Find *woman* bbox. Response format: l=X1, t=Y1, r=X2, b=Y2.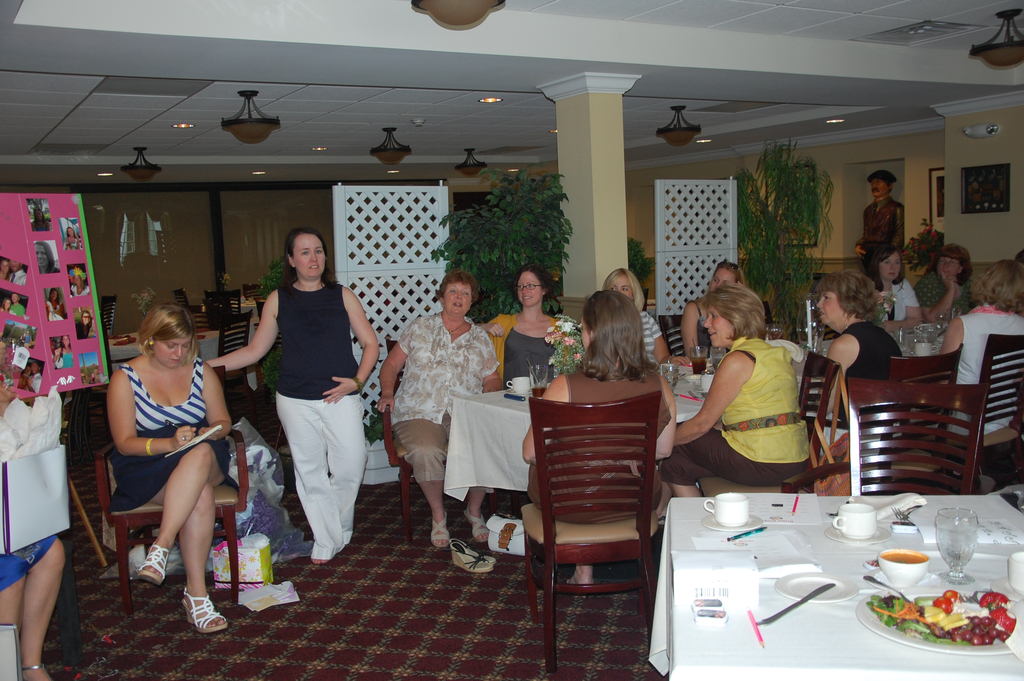
l=49, t=330, r=74, b=354.
